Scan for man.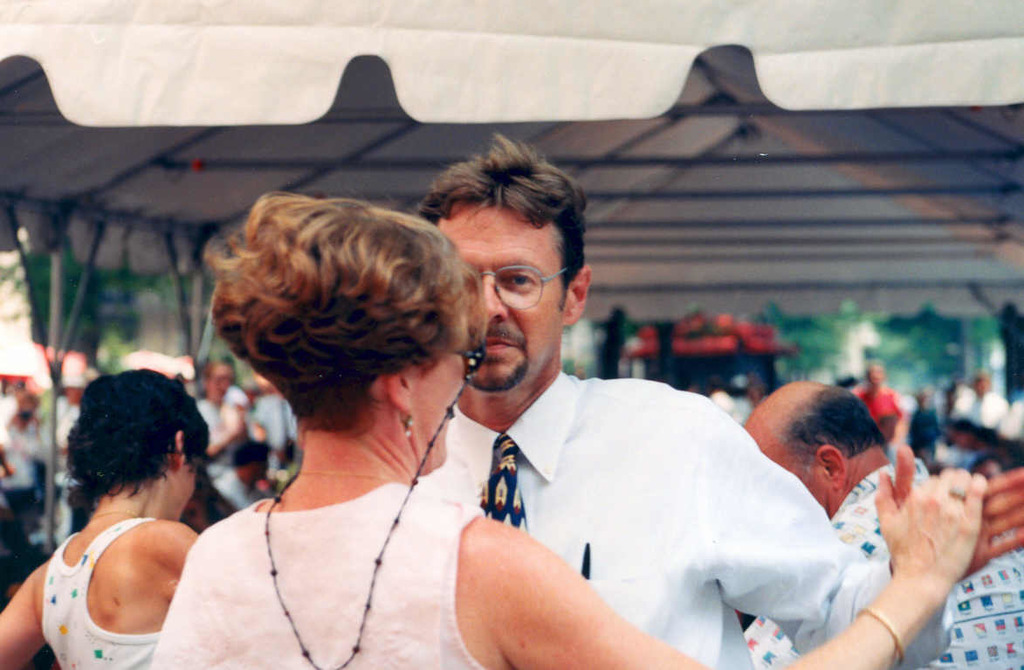
Scan result: 842, 356, 904, 438.
